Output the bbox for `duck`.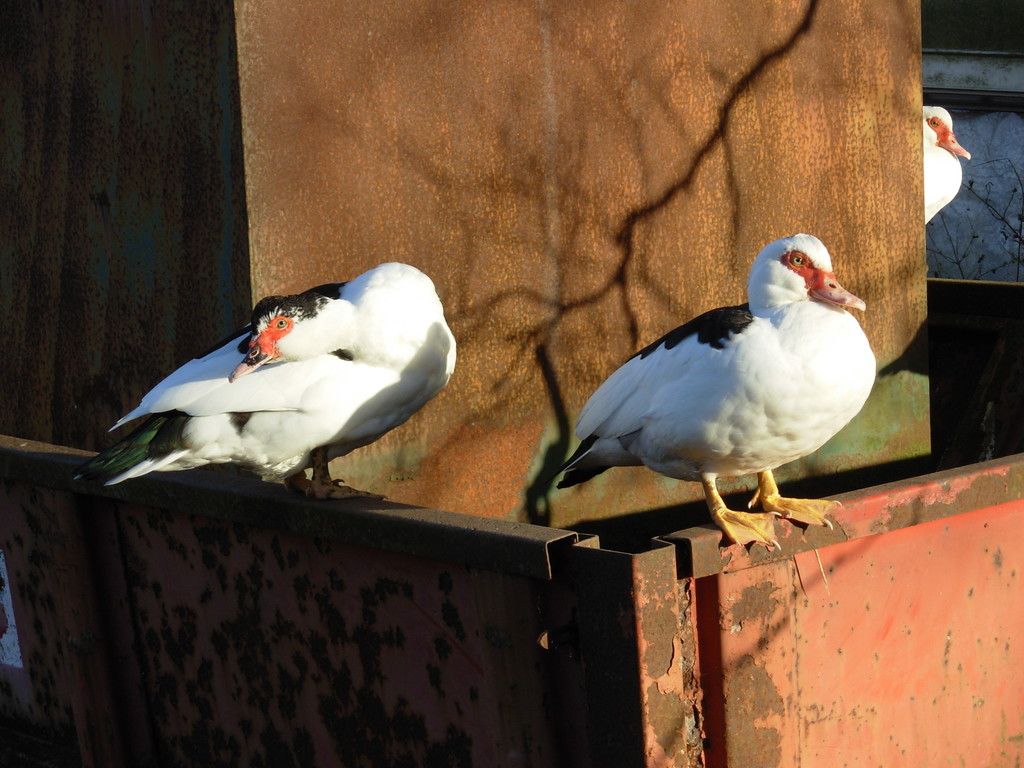
<box>922,102,972,230</box>.
